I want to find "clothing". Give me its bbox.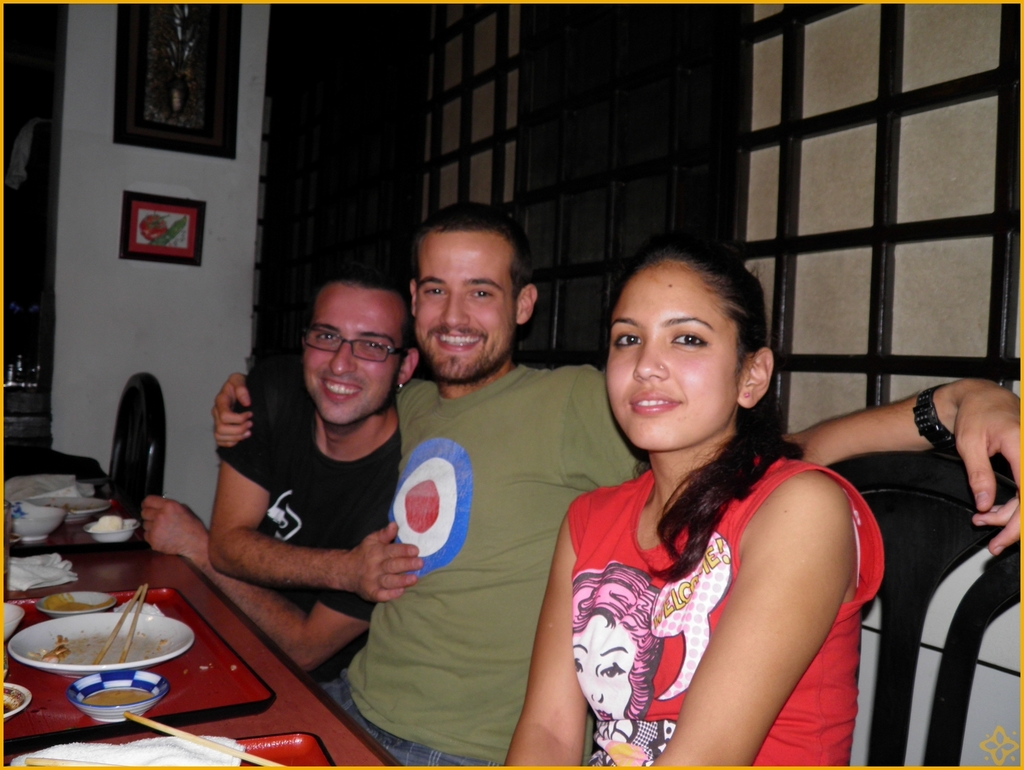
217,370,403,709.
